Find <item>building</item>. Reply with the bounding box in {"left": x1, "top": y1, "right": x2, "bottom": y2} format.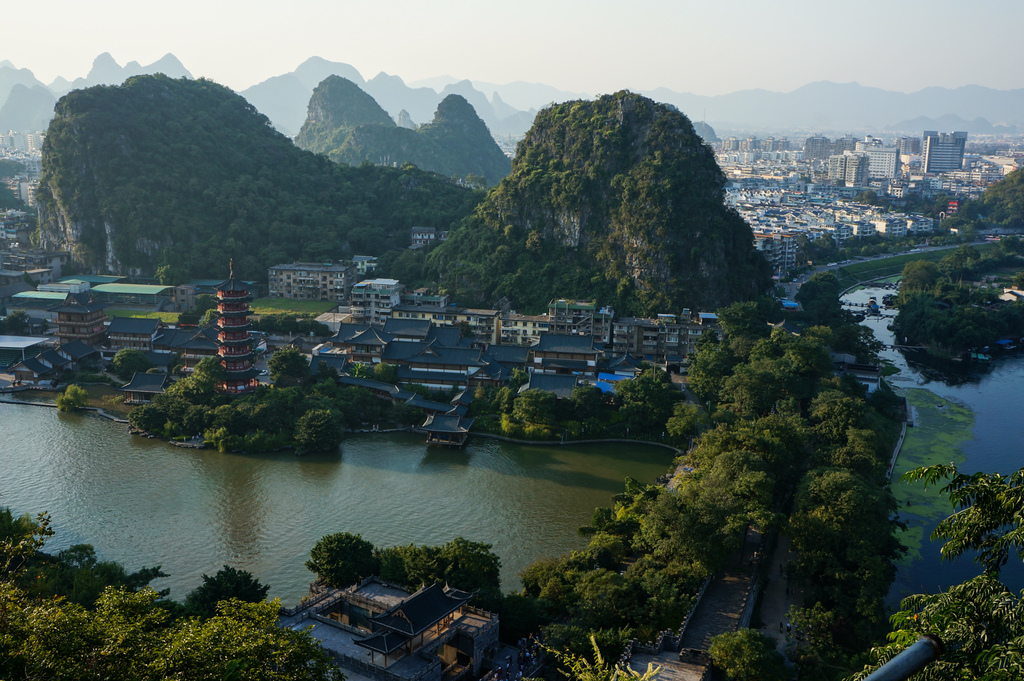
{"left": 266, "top": 258, "right": 355, "bottom": 302}.
